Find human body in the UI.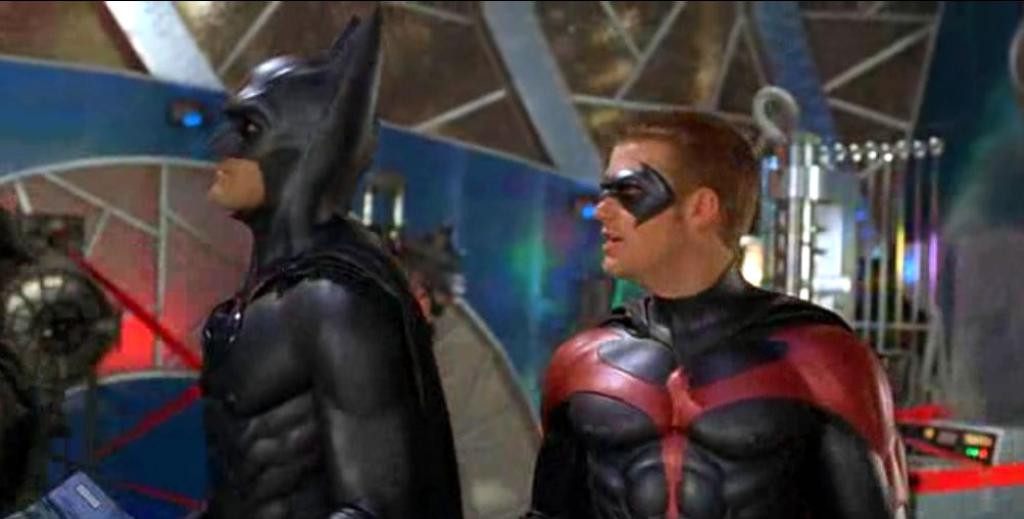
UI element at region(198, 0, 466, 518).
